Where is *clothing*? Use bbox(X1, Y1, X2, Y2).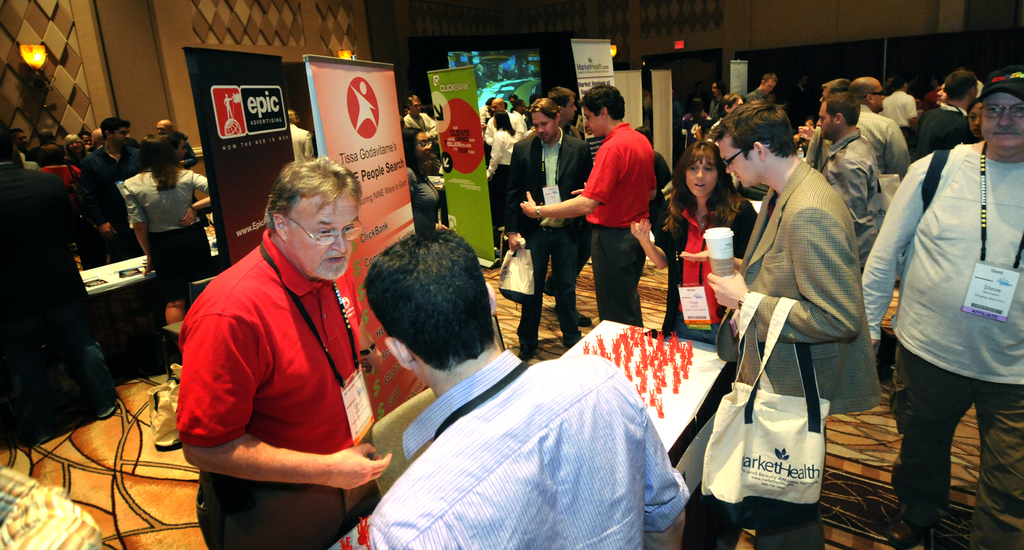
bbox(84, 141, 141, 266).
